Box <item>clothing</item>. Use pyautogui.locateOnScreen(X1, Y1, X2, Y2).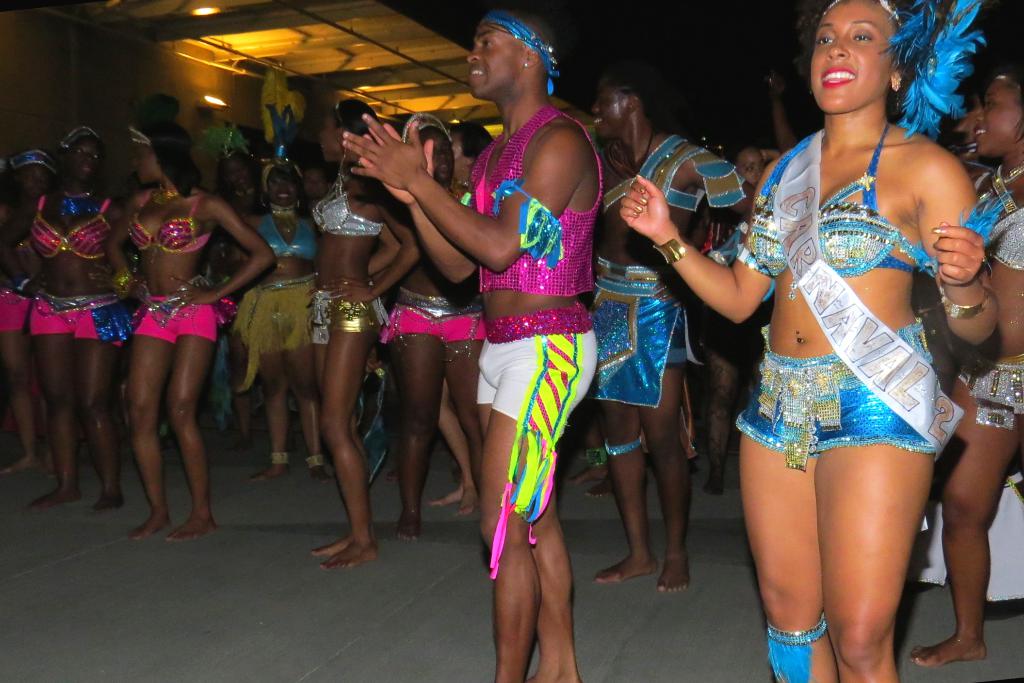
pyautogui.locateOnScreen(30, 285, 135, 348).
